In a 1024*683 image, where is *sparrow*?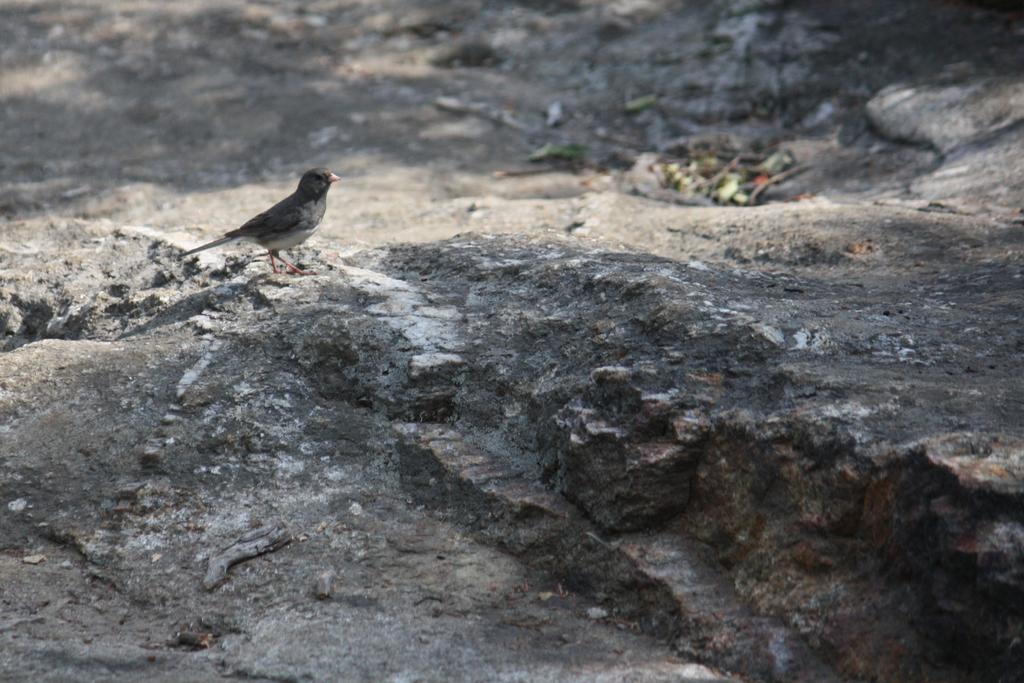
x1=177, y1=171, x2=340, y2=274.
